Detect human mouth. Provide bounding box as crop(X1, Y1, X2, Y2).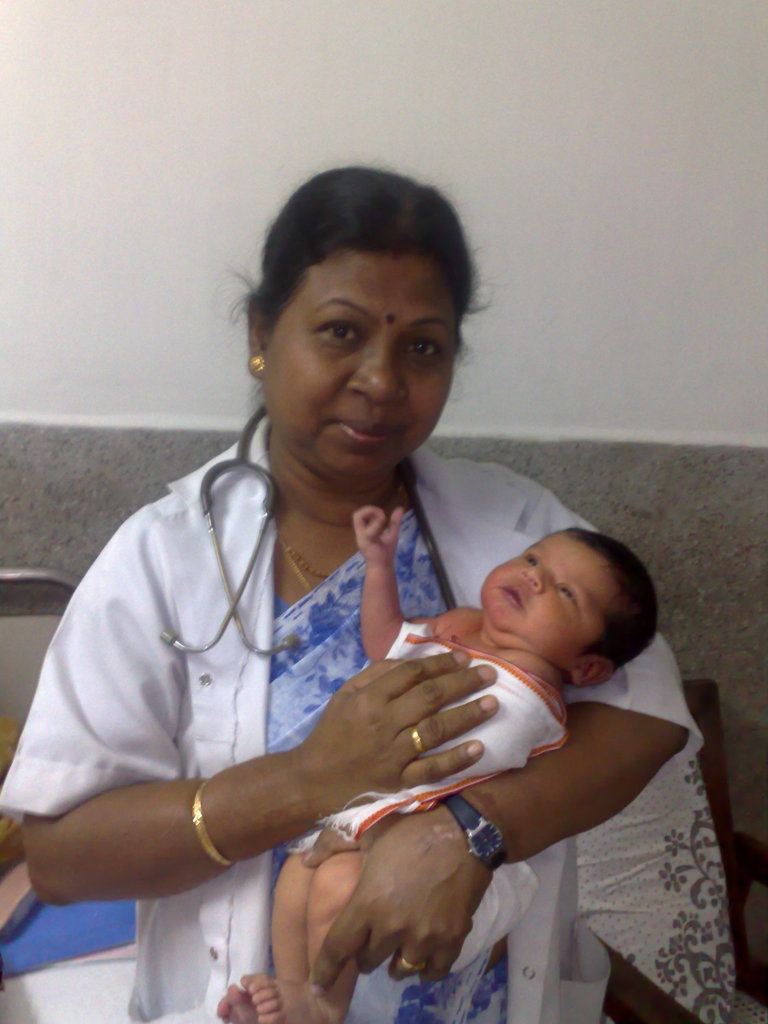
crop(338, 408, 410, 455).
